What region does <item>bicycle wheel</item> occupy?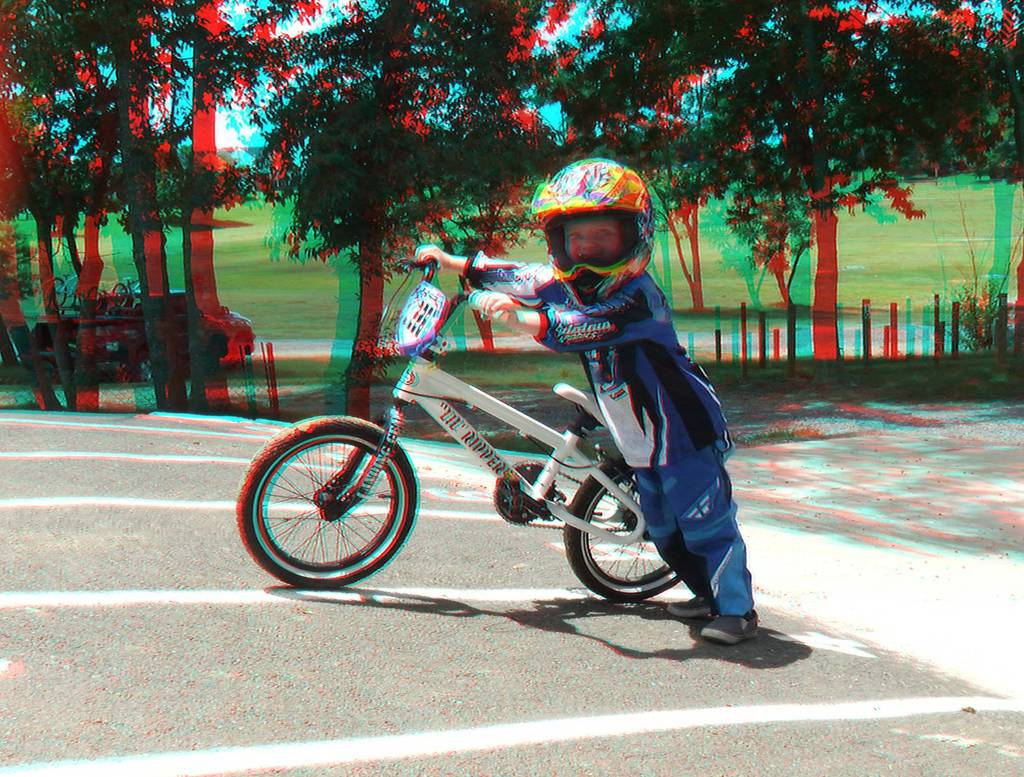
box(58, 278, 67, 308).
